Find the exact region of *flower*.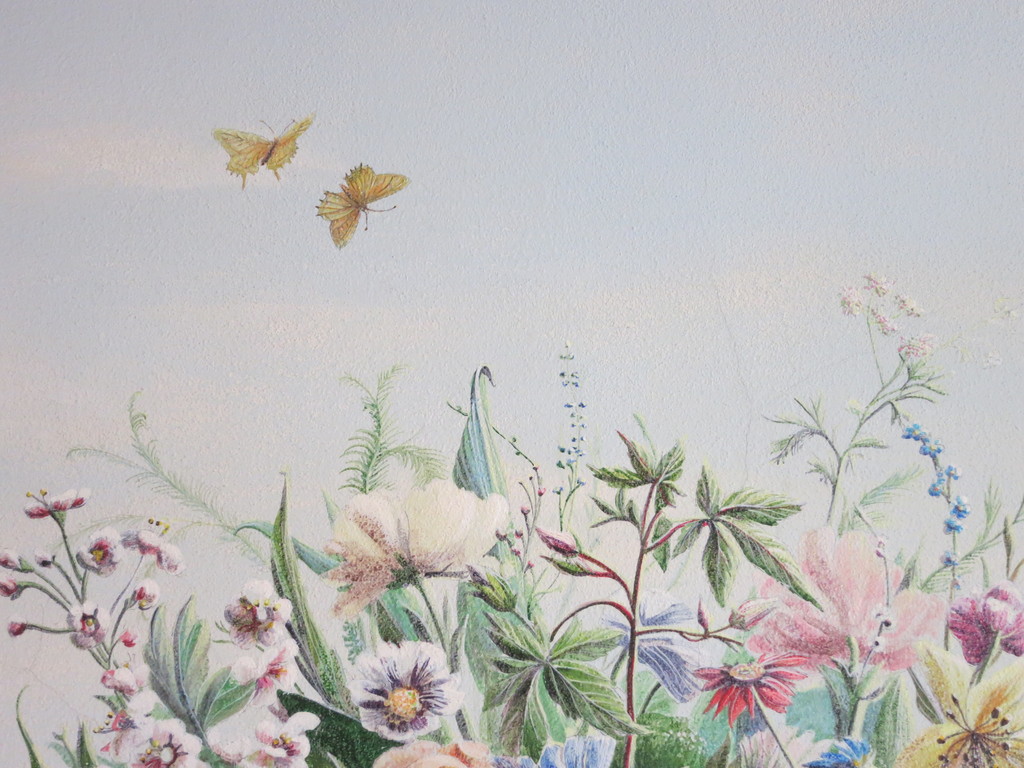
Exact region: <bbox>220, 582, 303, 647</bbox>.
